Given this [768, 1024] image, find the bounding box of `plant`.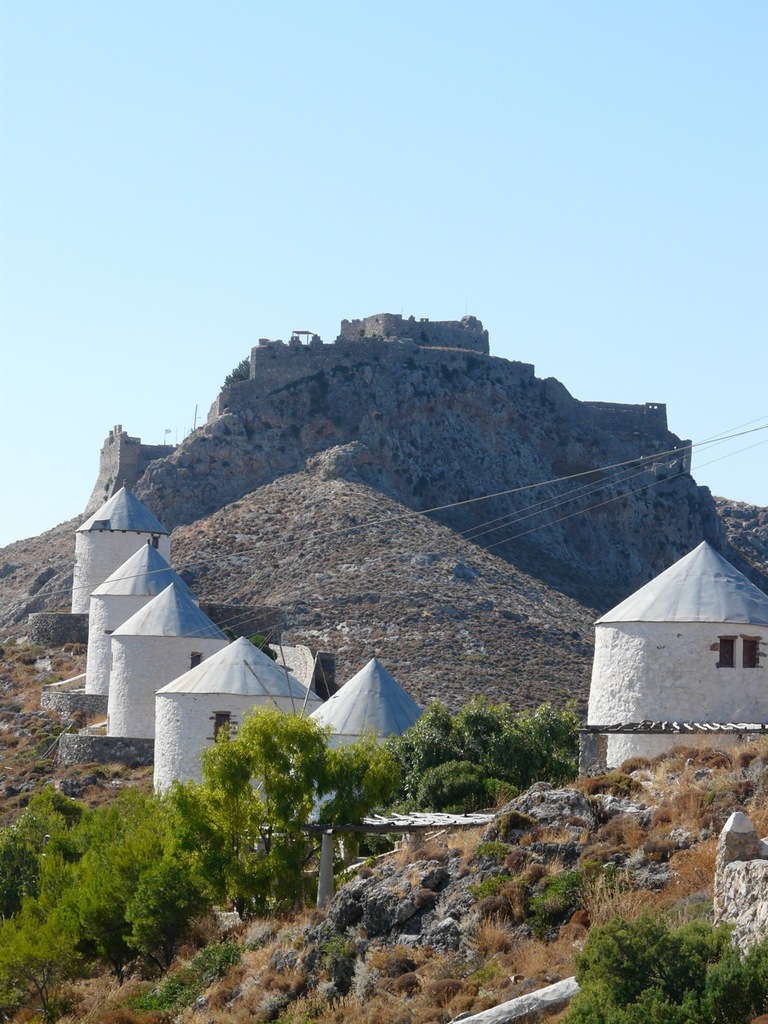
x1=0 y1=782 x2=97 y2=922.
